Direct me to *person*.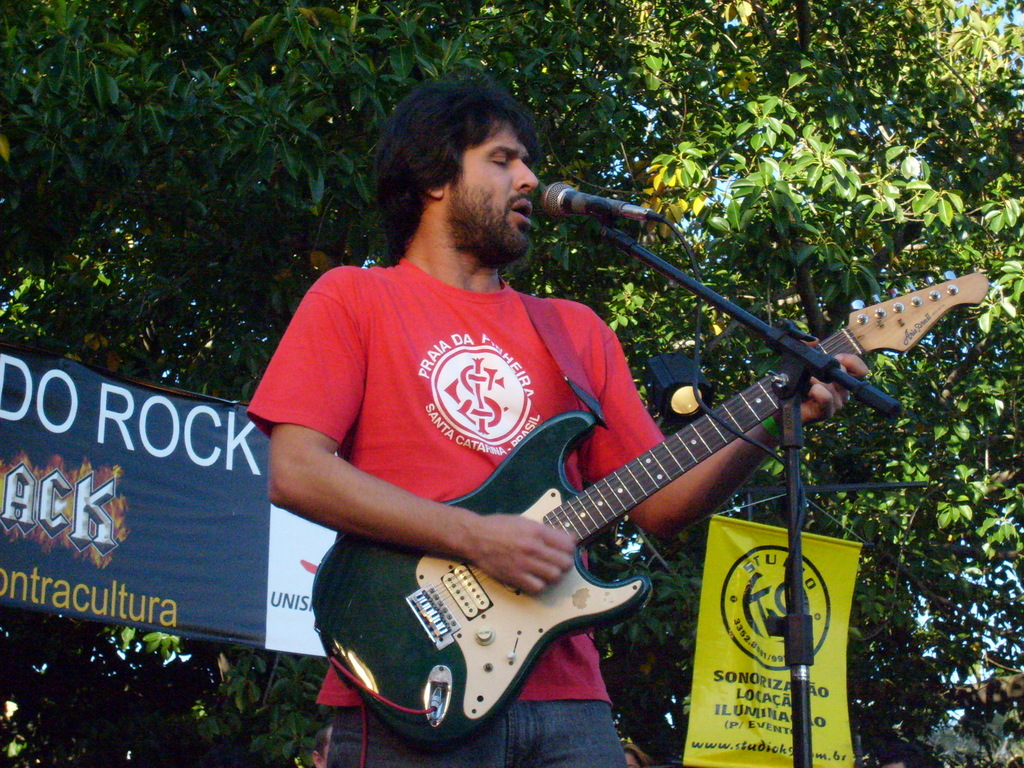
Direction: {"left": 620, "top": 745, "right": 648, "bottom": 767}.
